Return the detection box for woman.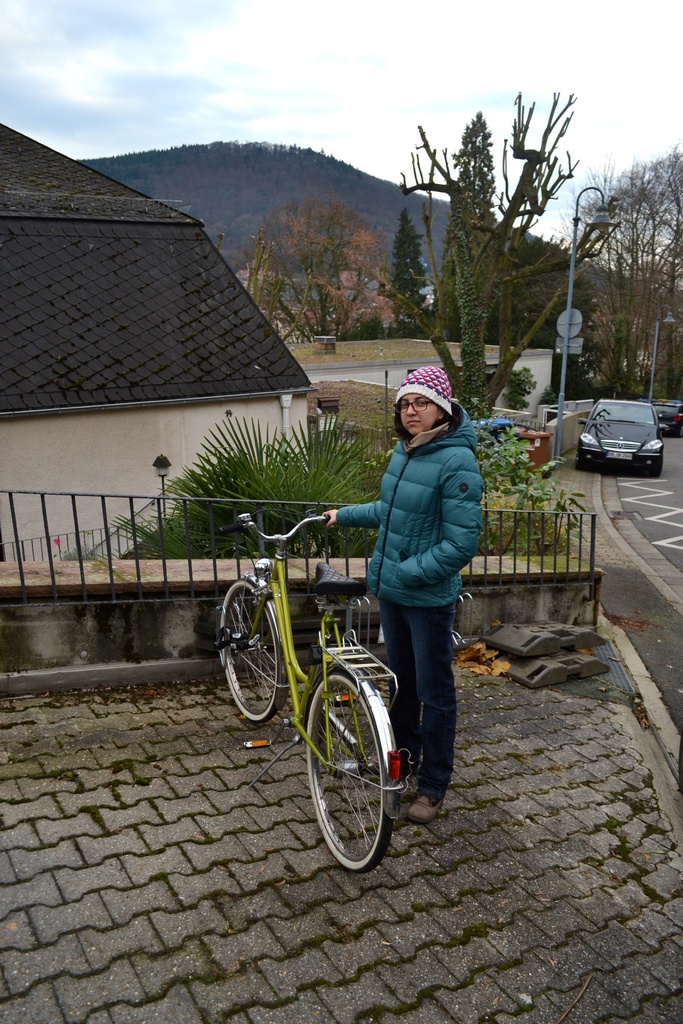
x1=323 y1=360 x2=493 y2=833.
